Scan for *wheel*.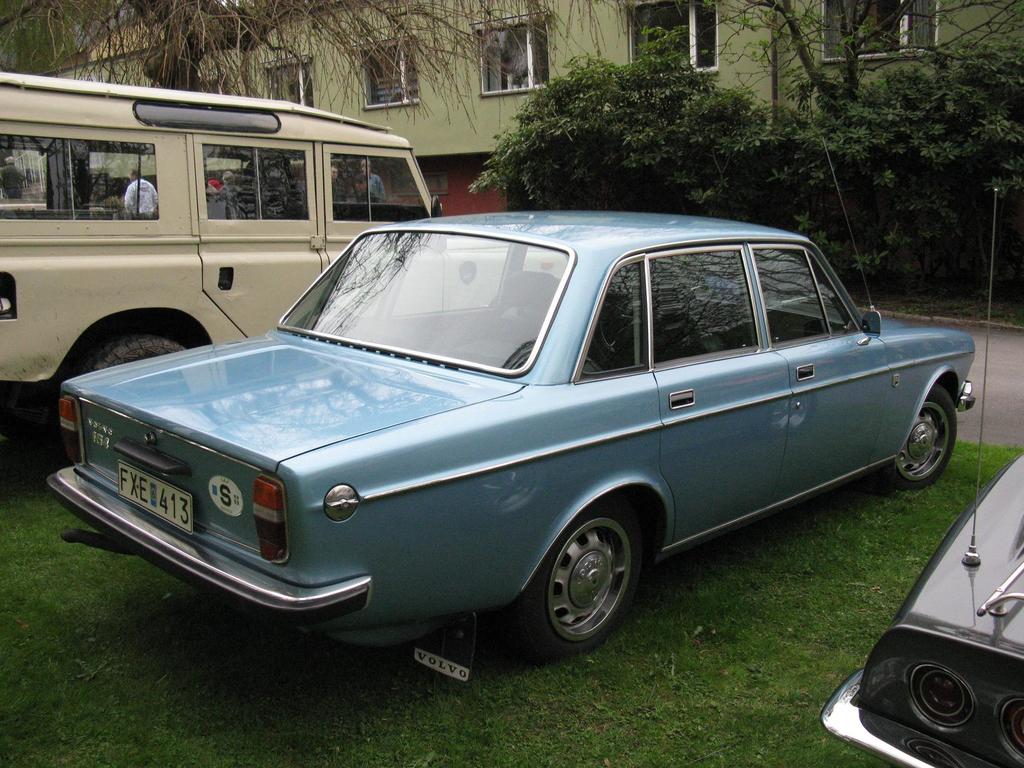
Scan result: (left=529, top=522, right=643, bottom=650).
